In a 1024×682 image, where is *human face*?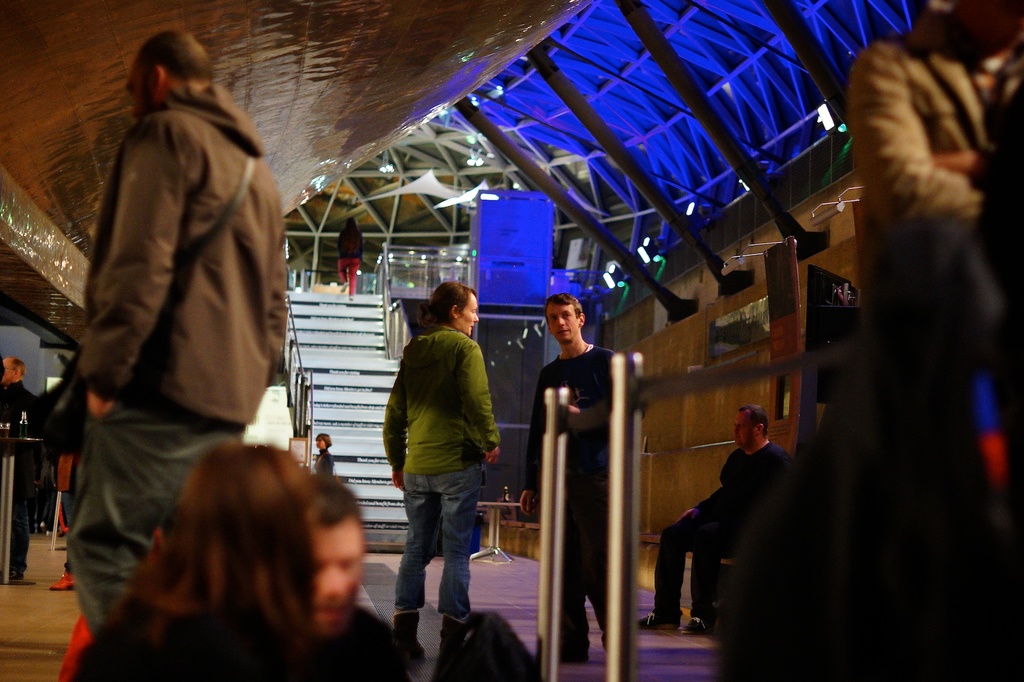
(x1=733, y1=411, x2=756, y2=446).
